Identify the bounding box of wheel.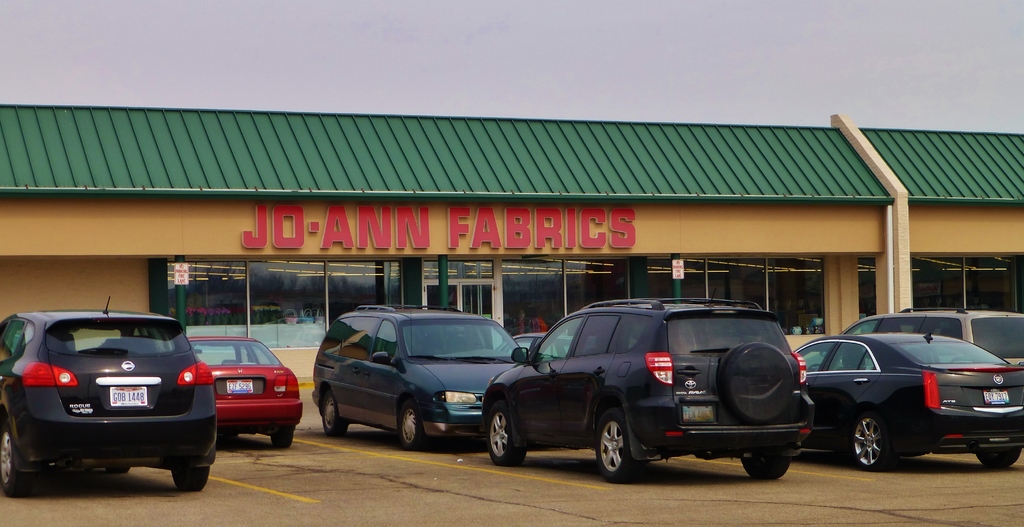
l=717, t=344, r=795, b=424.
